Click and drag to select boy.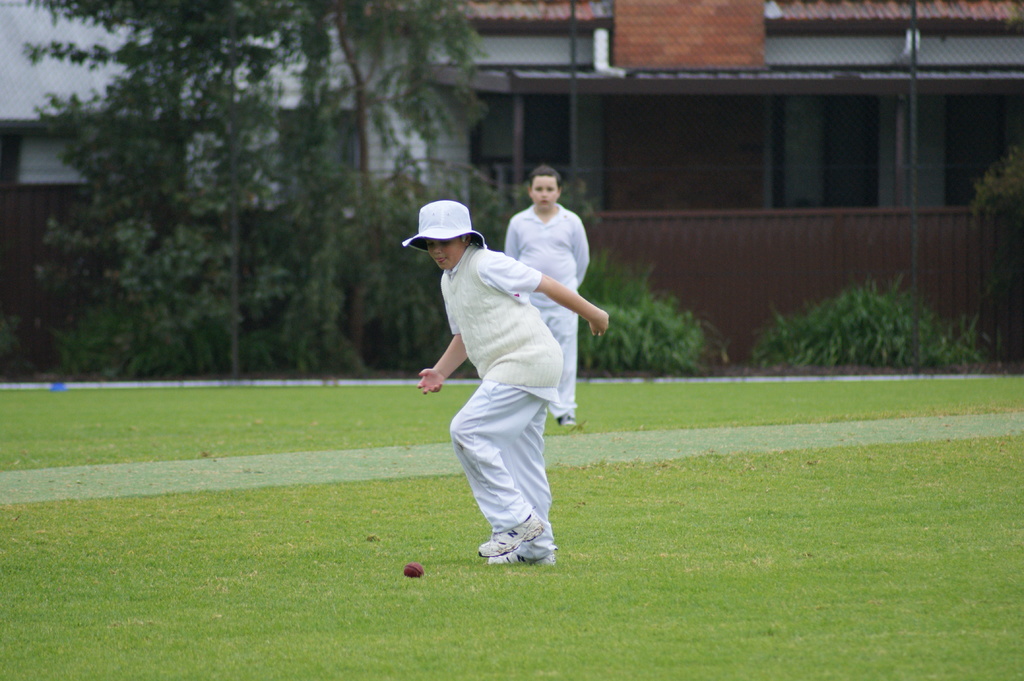
Selection: 414,200,606,566.
